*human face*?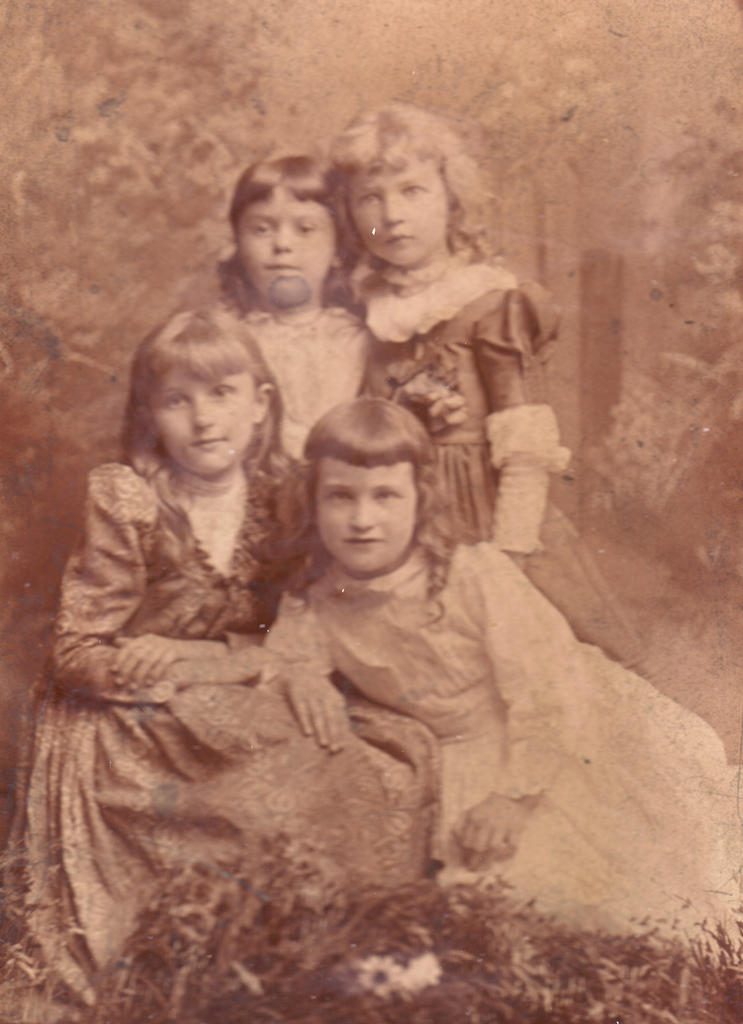
x1=233 y1=179 x2=335 y2=302
